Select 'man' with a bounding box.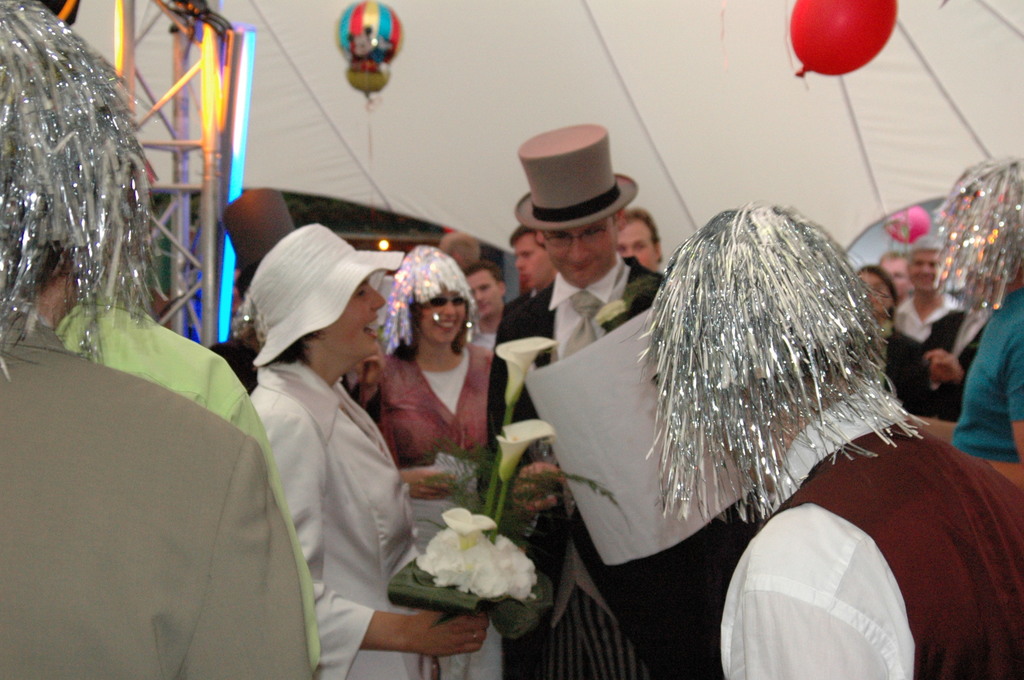
left=895, top=234, right=974, bottom=404.
